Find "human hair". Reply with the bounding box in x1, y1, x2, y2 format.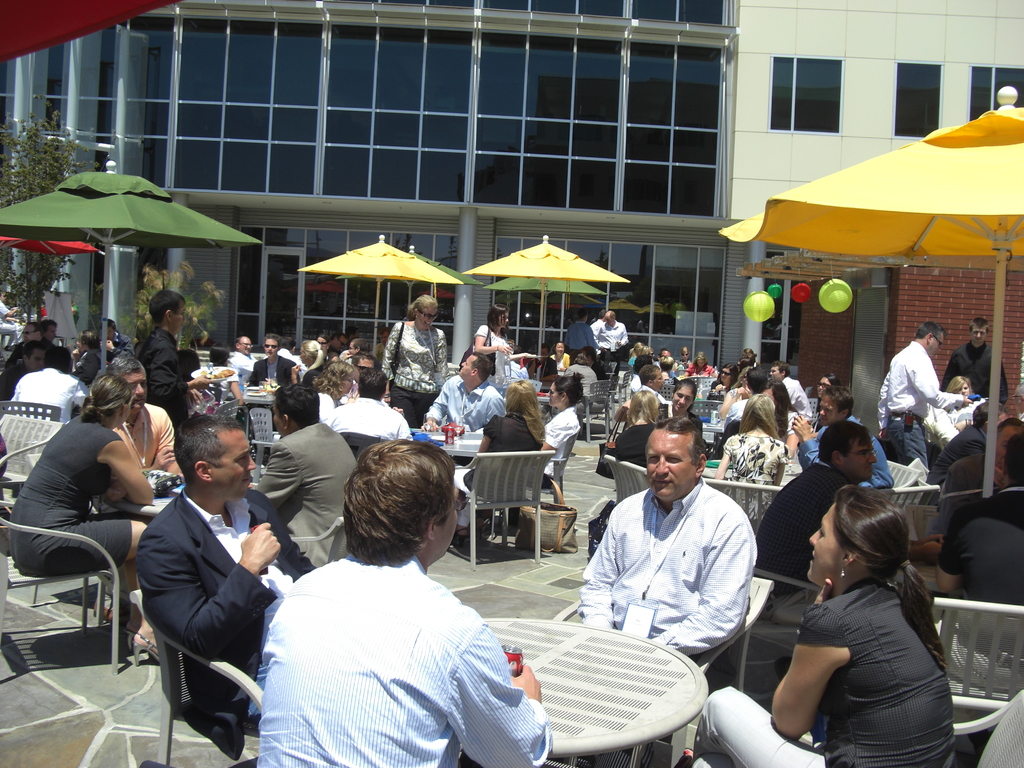
26, 321, 46, 342.
